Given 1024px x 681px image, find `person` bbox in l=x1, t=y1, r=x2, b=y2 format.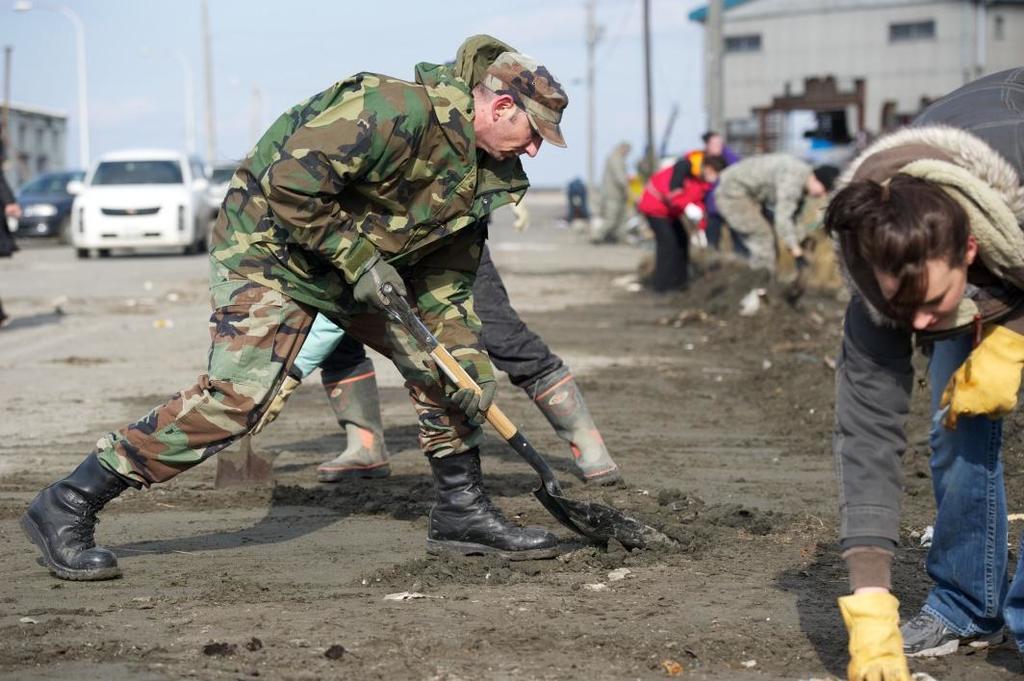
l=831, t=64, r=1023, b=680.
